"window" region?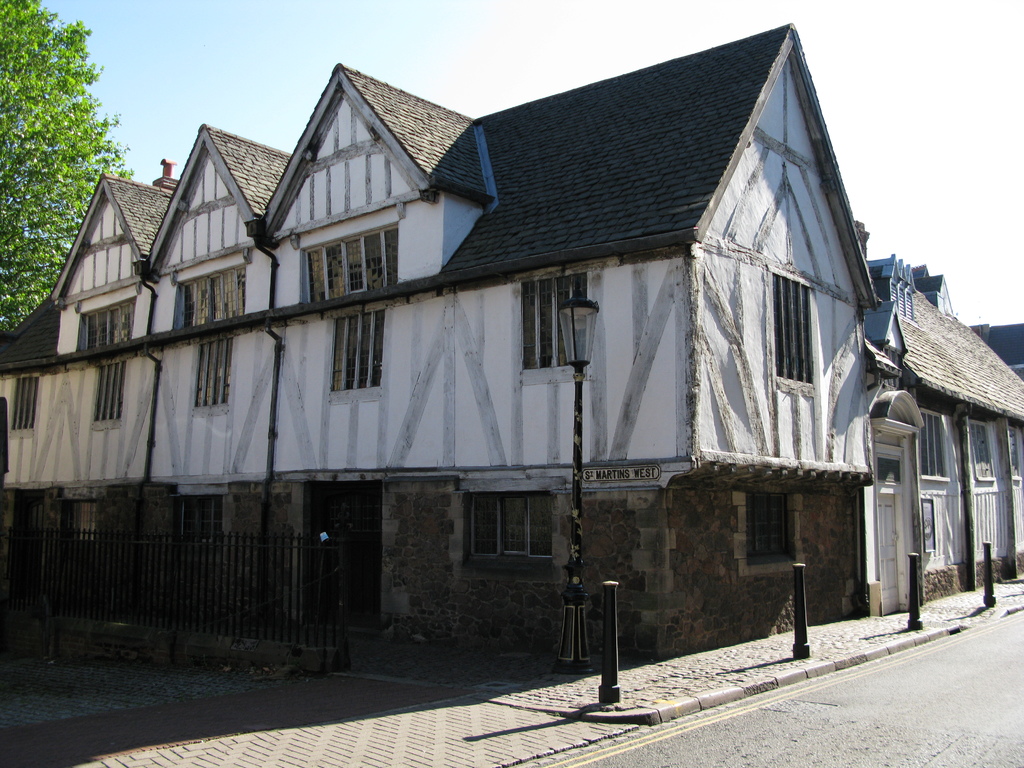
968:420:994:482
